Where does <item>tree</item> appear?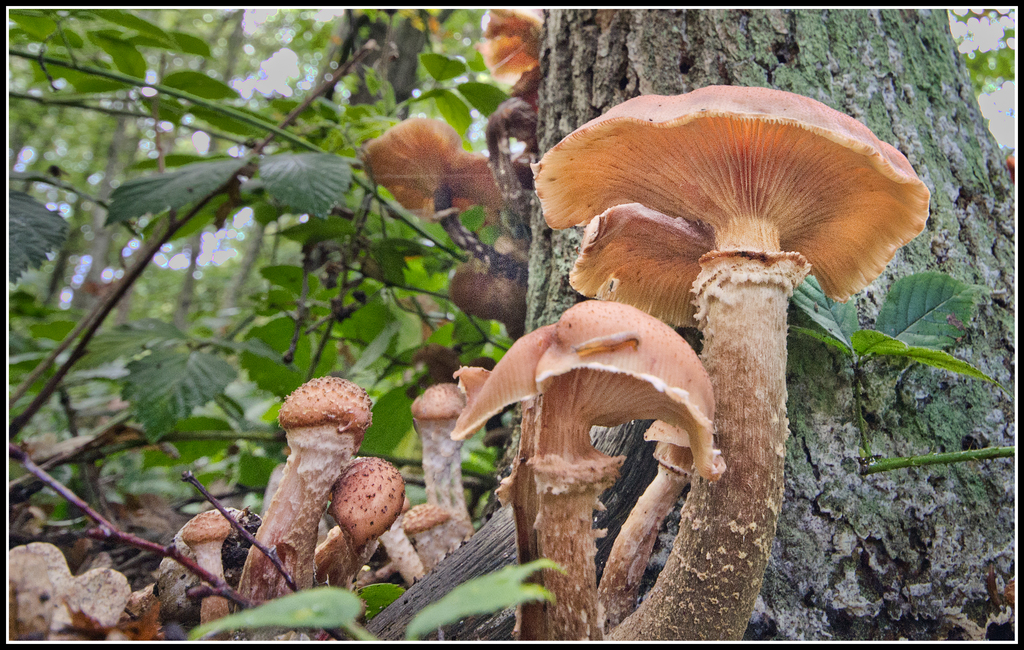
Appears at <box>345,7,1012,640</box>.
